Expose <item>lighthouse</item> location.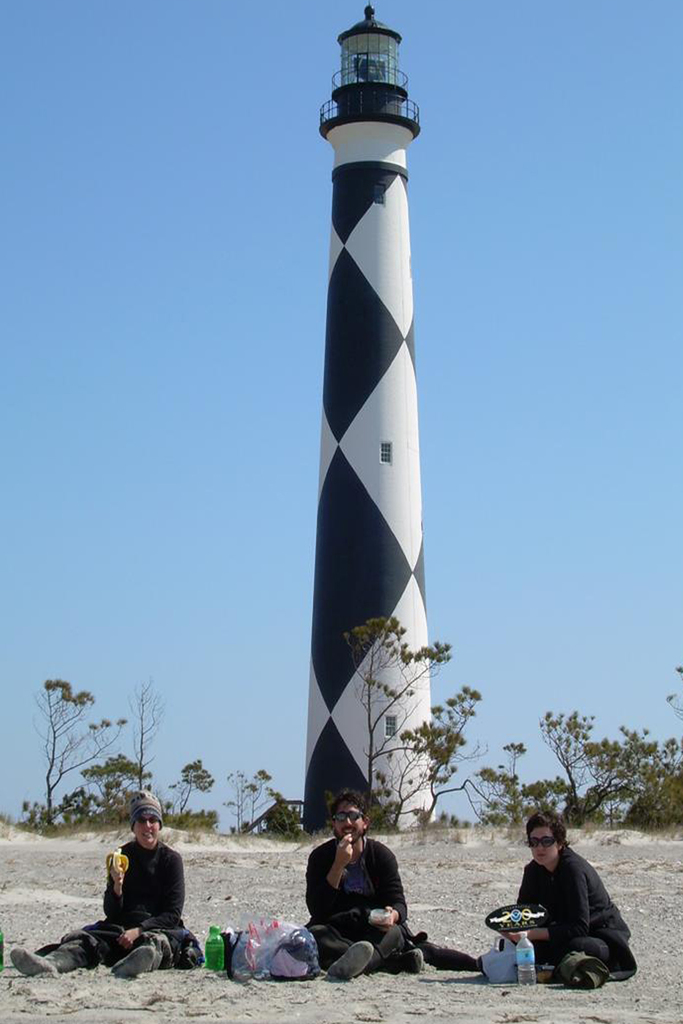
Exposed at {"left": 294, "top": 12, "right": 452, "bottom": 666}.
